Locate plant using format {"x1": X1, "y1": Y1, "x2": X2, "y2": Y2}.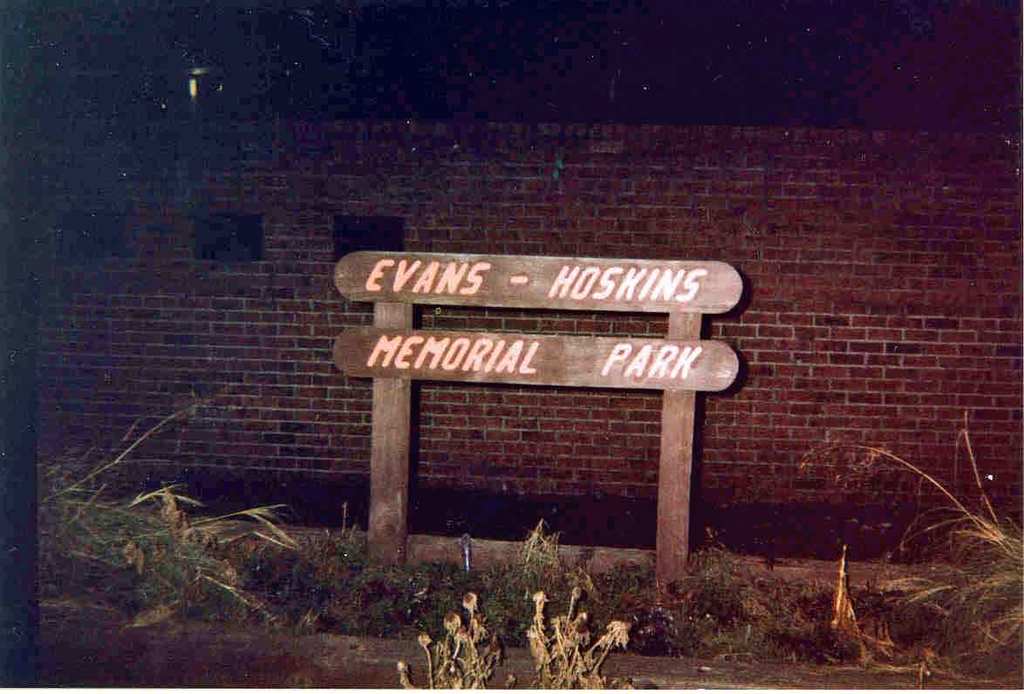
{"x1": 397, "y1": 588, "x2": 644, "y2": 689}.
